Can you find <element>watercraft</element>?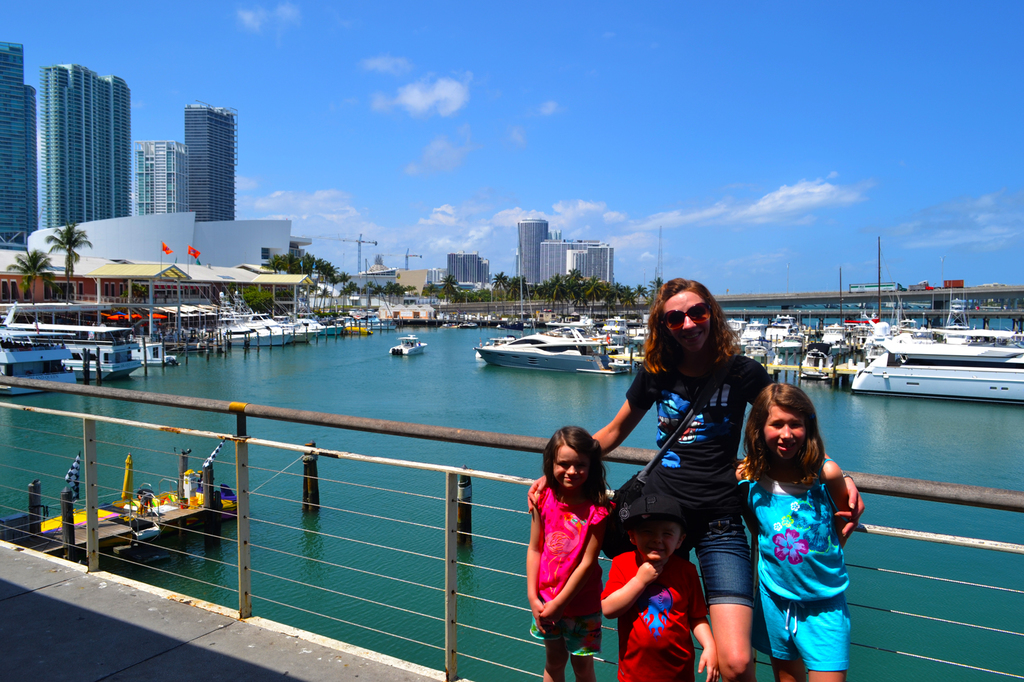
Yes, bounding box: x1=67, y1=327, x2=147, y2=379.
